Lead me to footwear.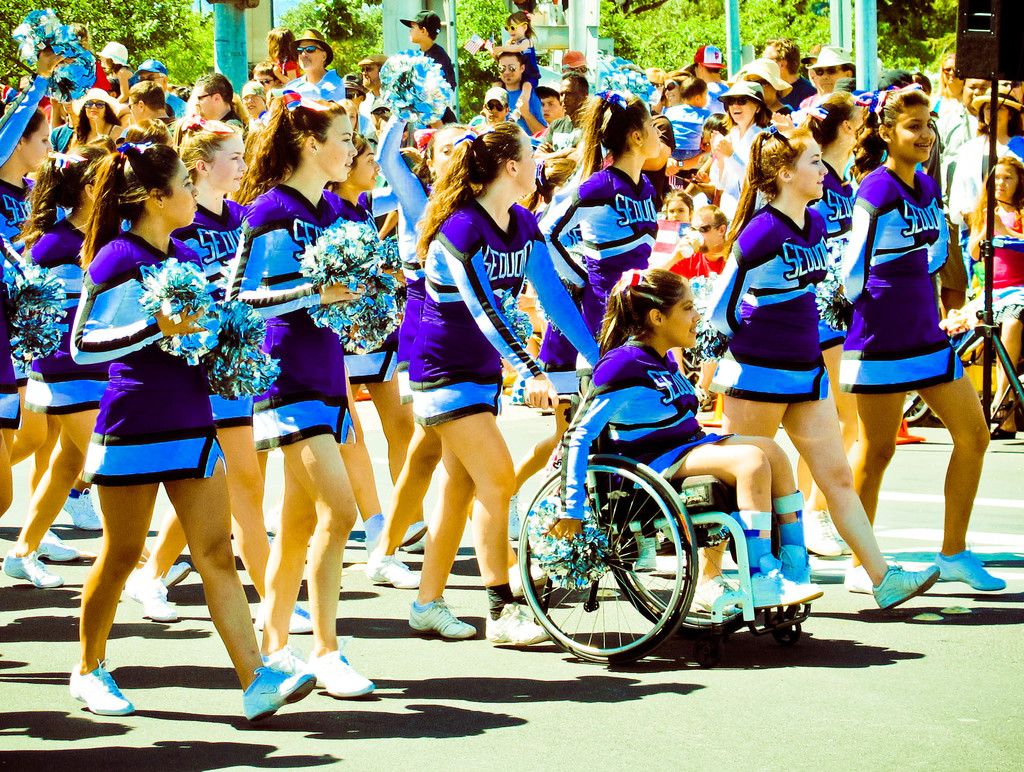
Lead to locate(748, 551, 826, 613).
